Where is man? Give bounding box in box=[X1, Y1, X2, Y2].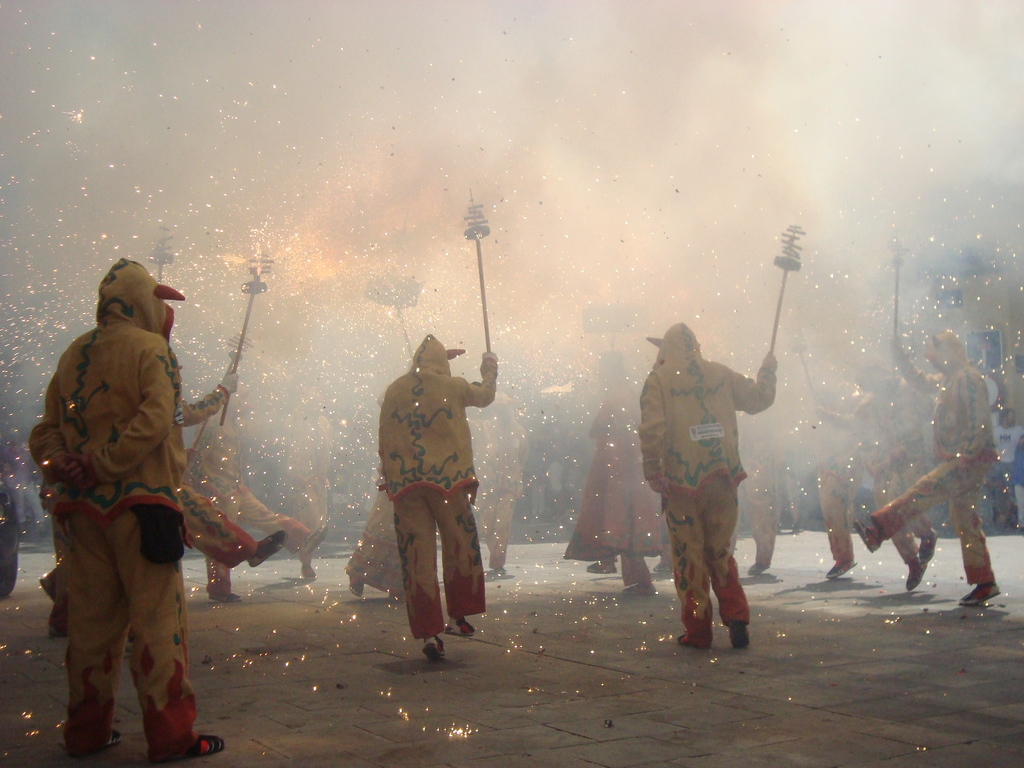
box=[31, 248, 218, 762].
